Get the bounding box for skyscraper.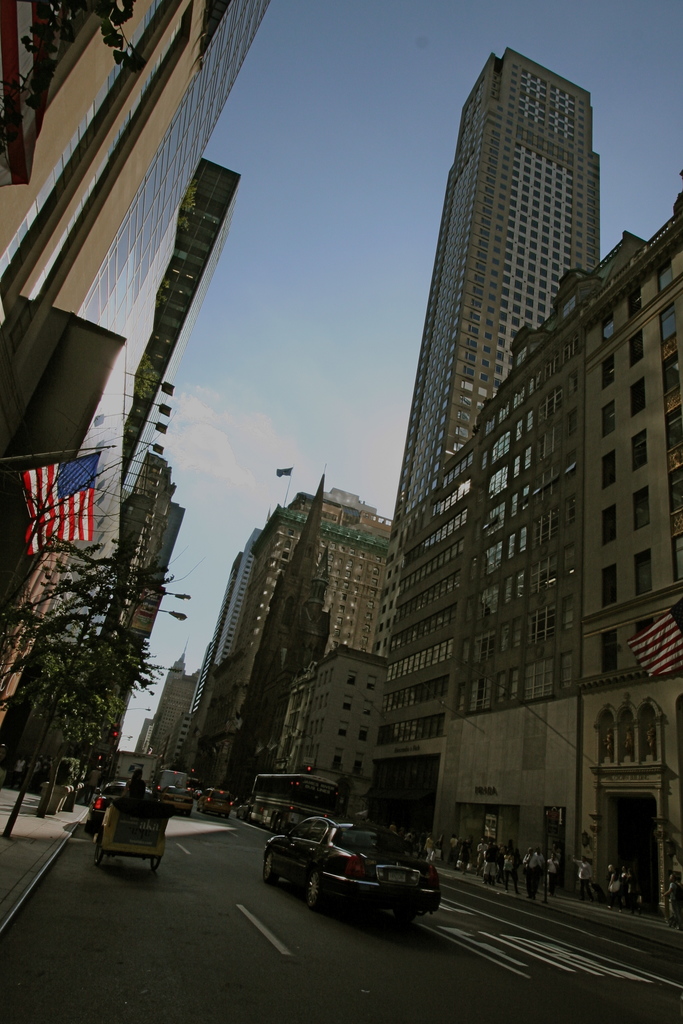
rect(343, 48, 603, 777).
